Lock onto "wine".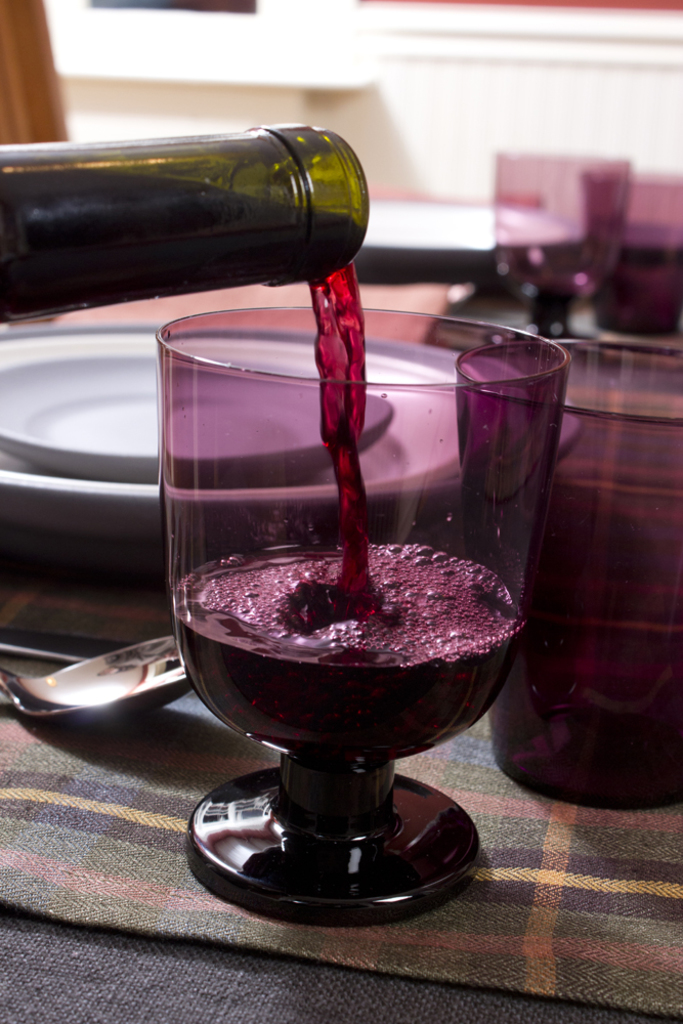
Locked: rect(0, 113, 373, 328).
